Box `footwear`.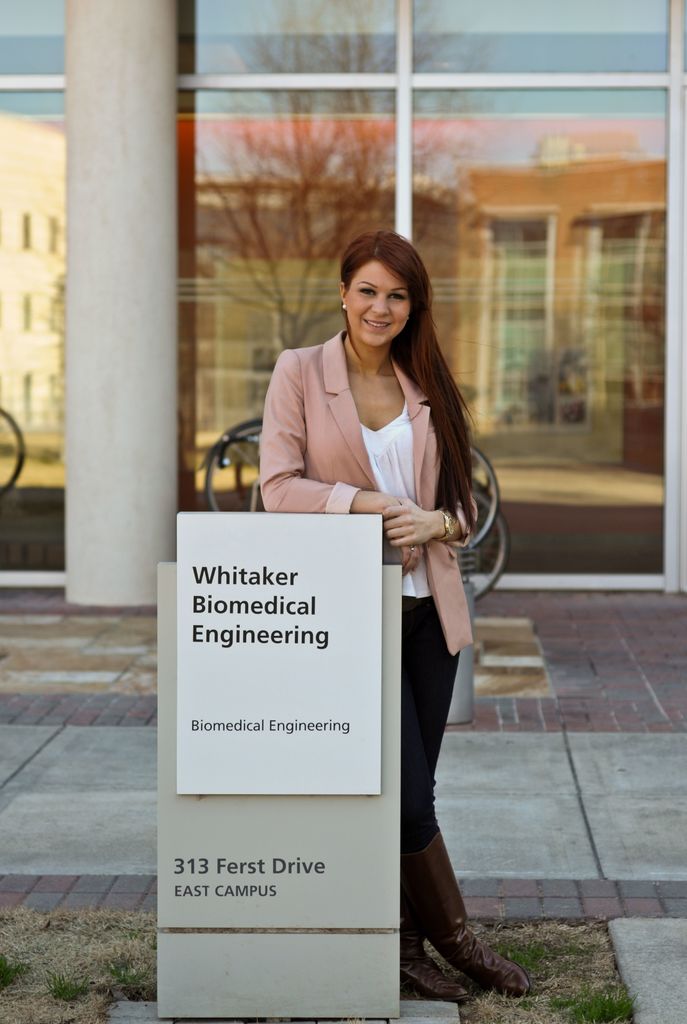
Rect(395, 865, 470, 1003).
